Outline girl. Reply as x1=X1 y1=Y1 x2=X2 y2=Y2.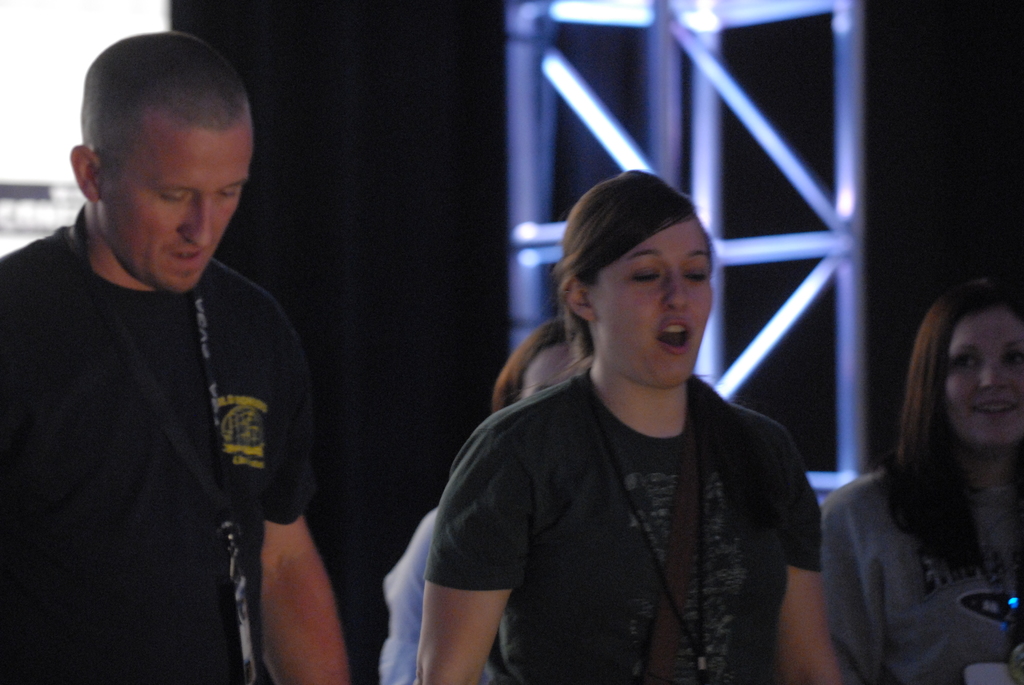
x1=412 y1=161 x2=844 y2=682.
